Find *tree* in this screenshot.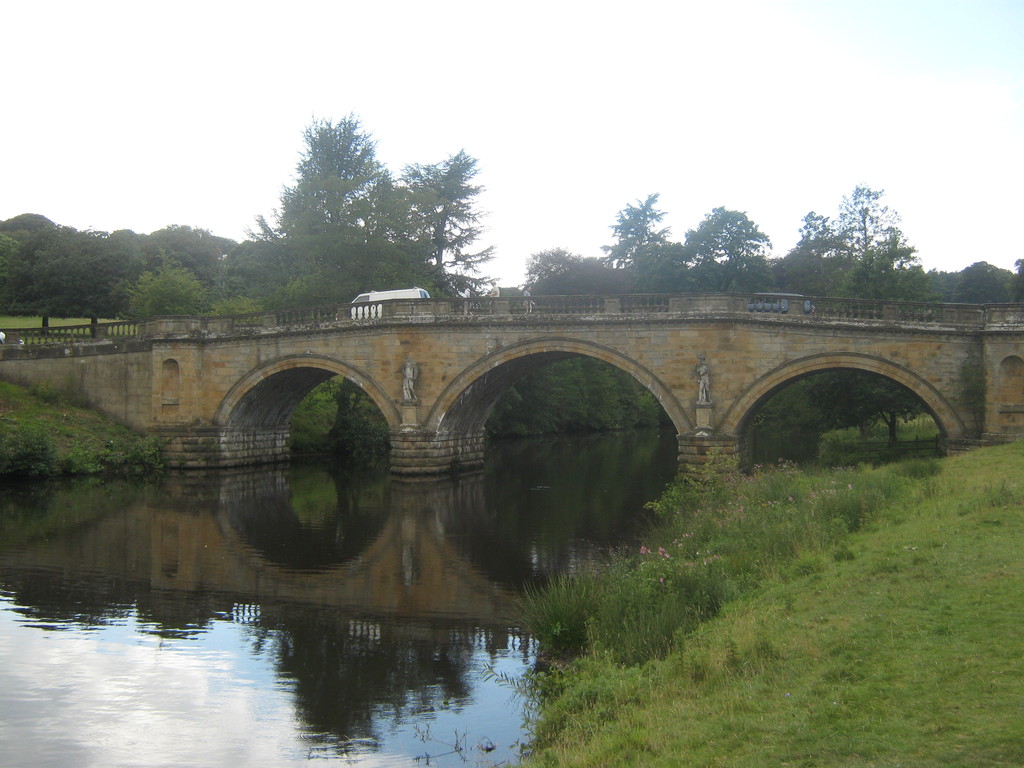
The bounding box for *tree* is x1=124, y1=246, x2=218, y2=320.
